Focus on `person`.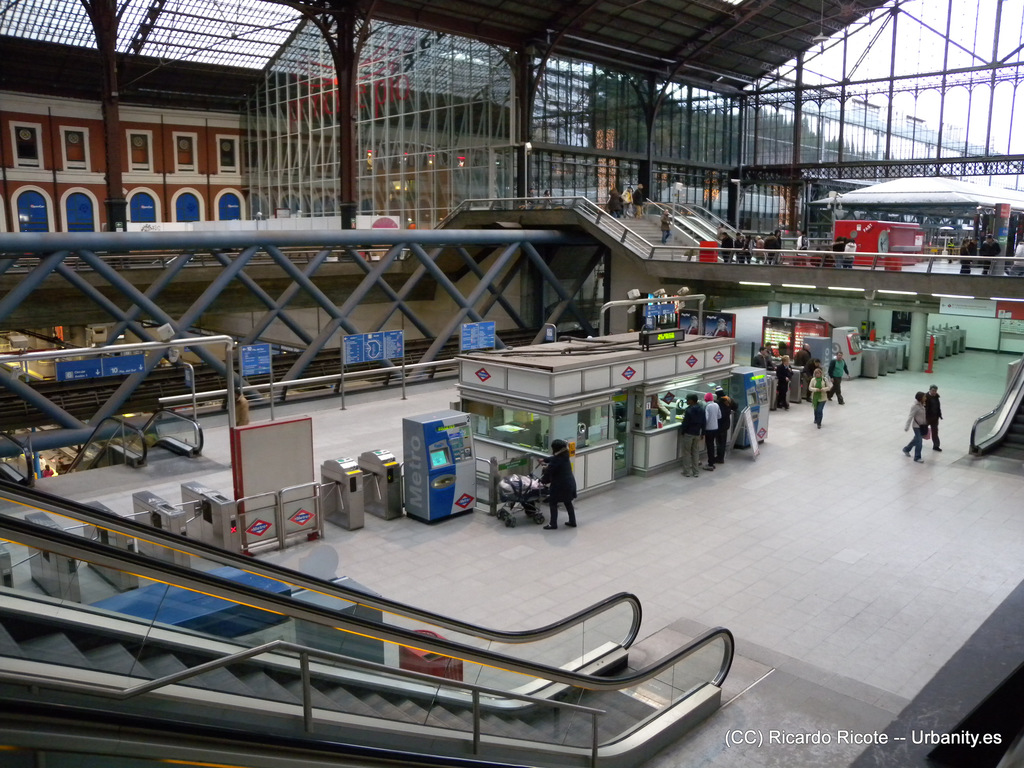
Focused at [976,236,997,276].
